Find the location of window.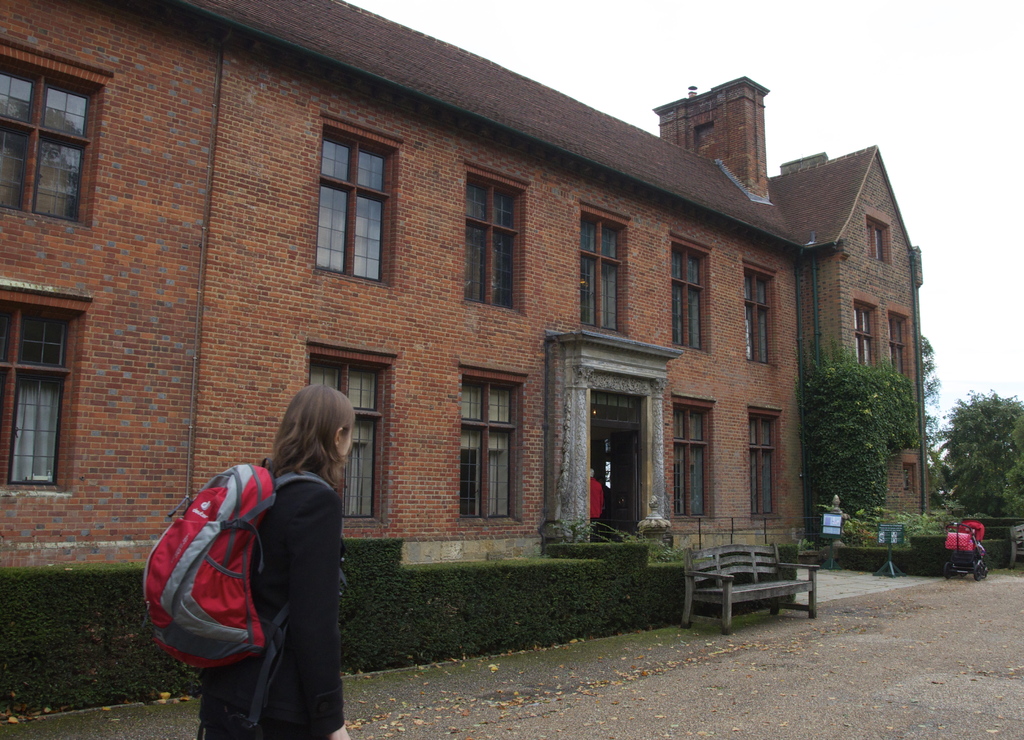
Location: locate(314, 352, 387, 516).
